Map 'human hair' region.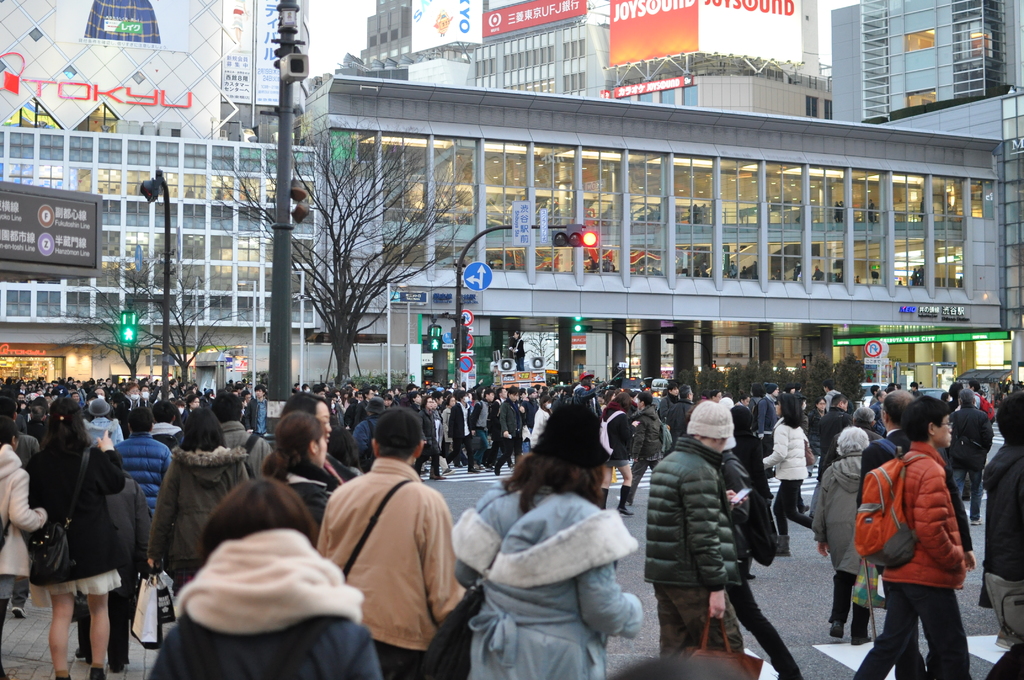
Mapped to l=180, t=406, r=227, b=451.
